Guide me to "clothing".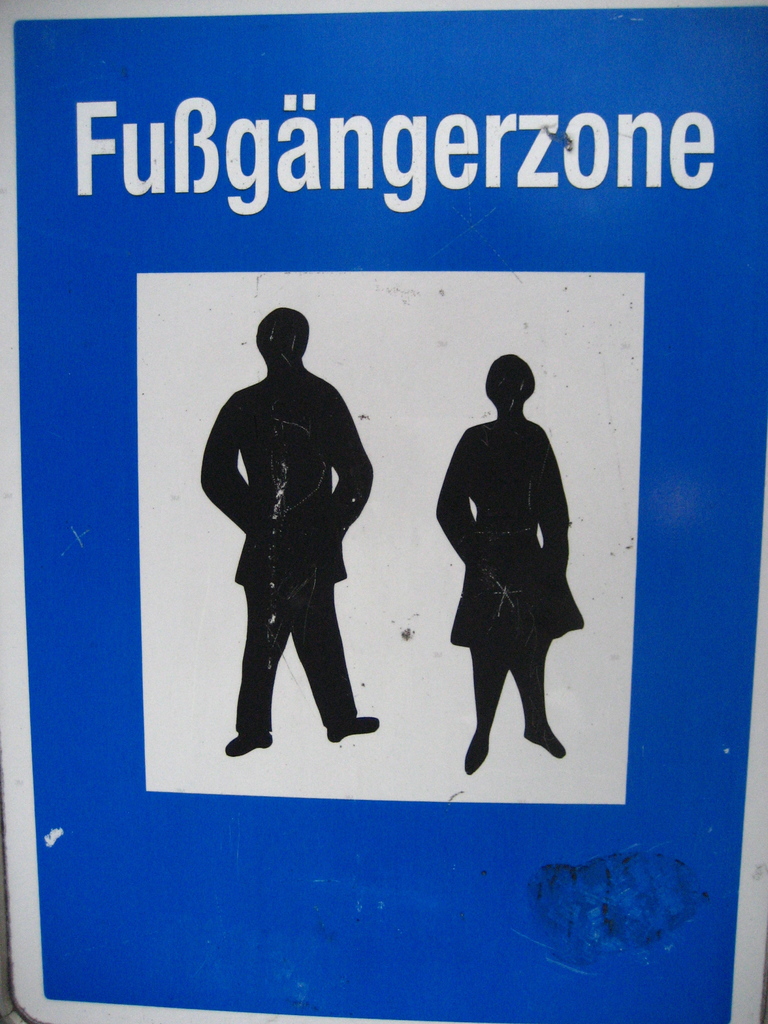
Guidance: Rect(430, 412, 588, 653).
